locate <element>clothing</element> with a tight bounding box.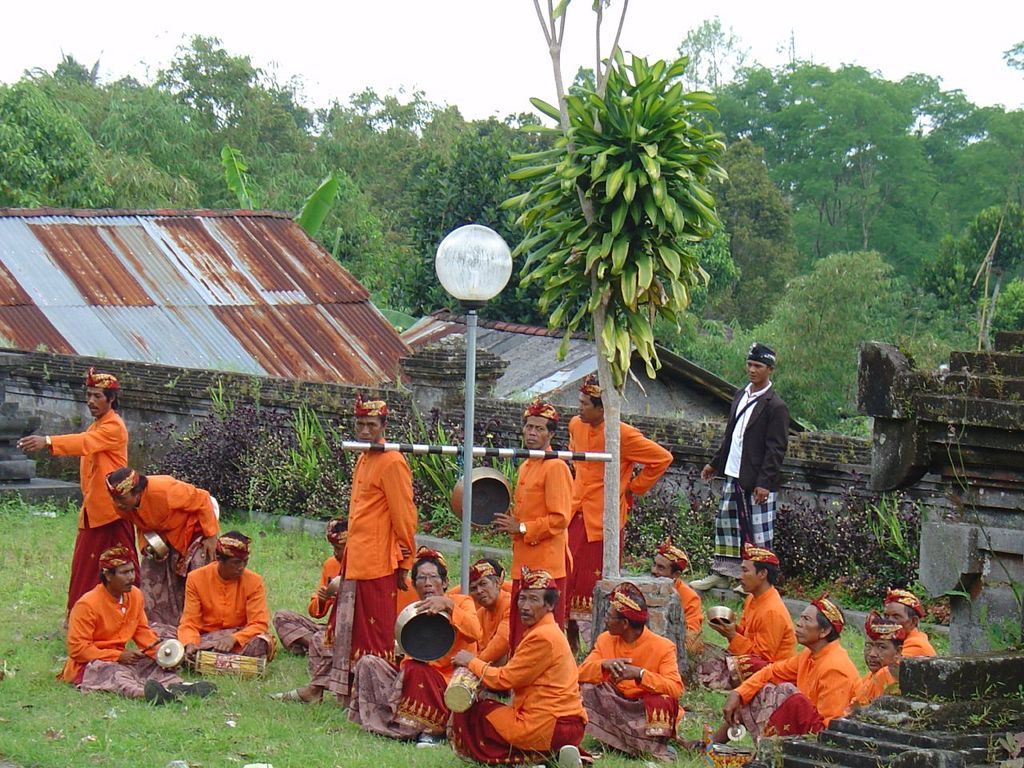
(left=859, top=667, right=897, bottom=714).
